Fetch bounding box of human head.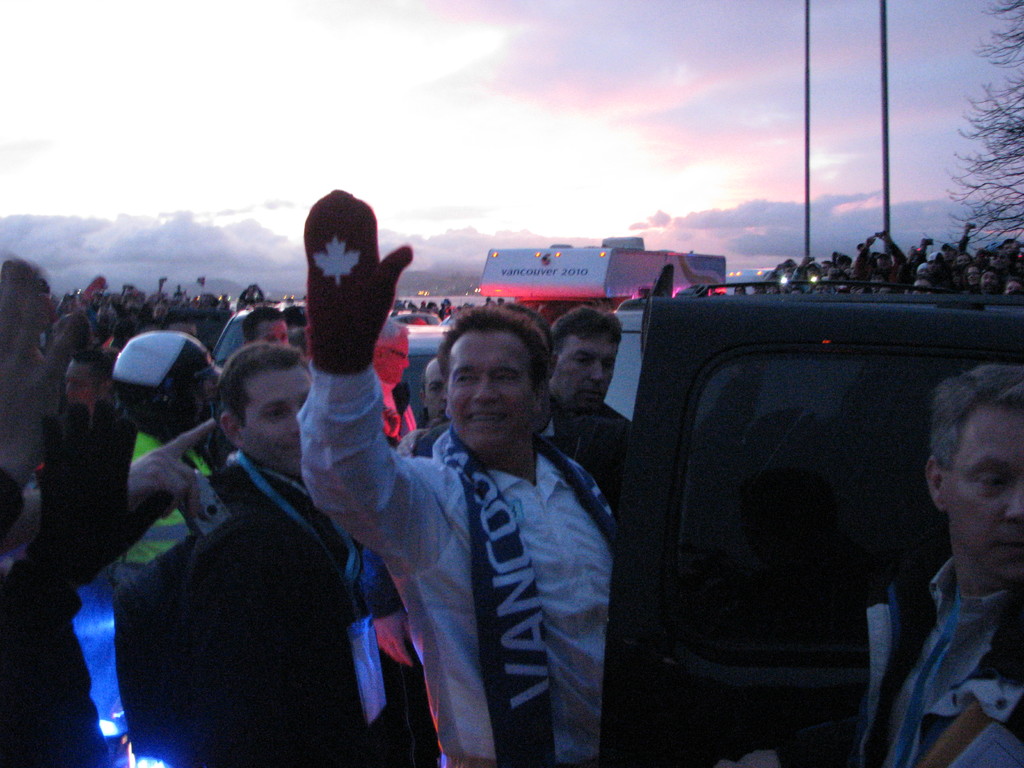
Bbox: rect(966, 265, 981, 289).
